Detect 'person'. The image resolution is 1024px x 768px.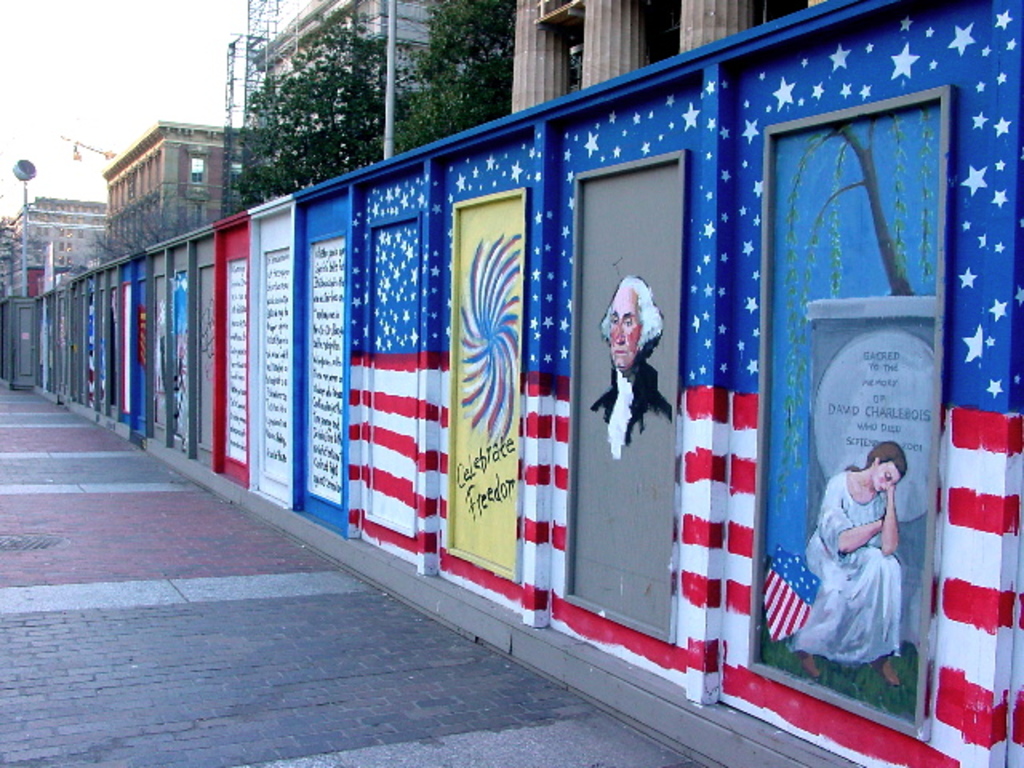
l=582, t=270, r=675, b=458.
